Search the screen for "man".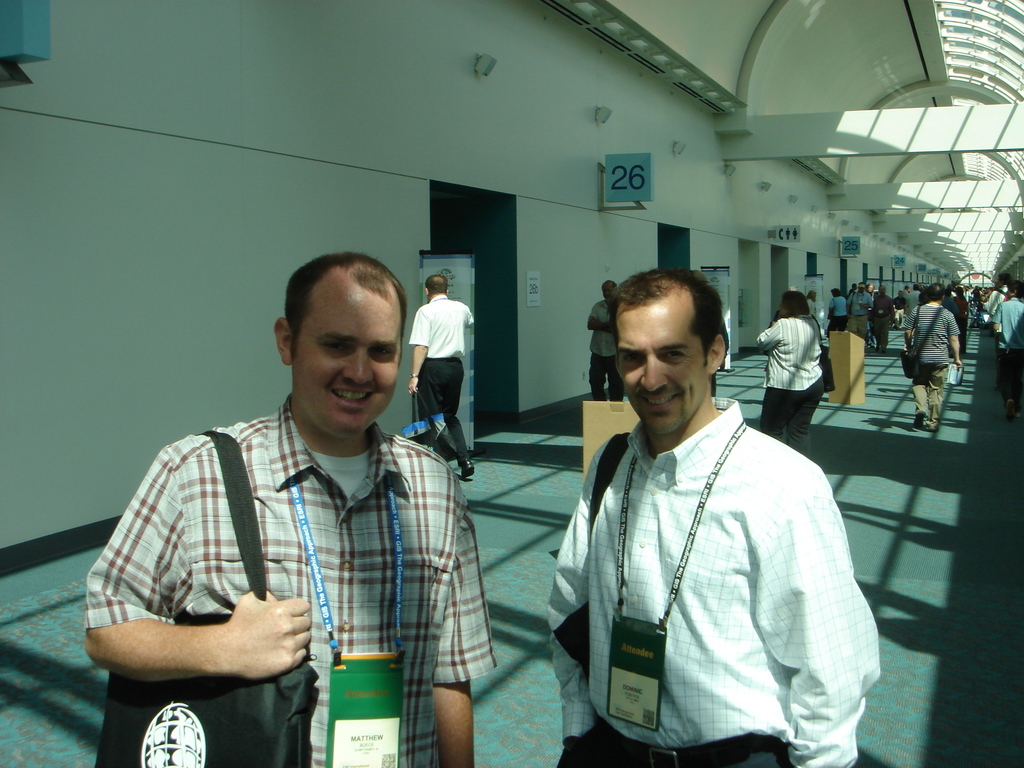
Found at [563,248,856,767].
